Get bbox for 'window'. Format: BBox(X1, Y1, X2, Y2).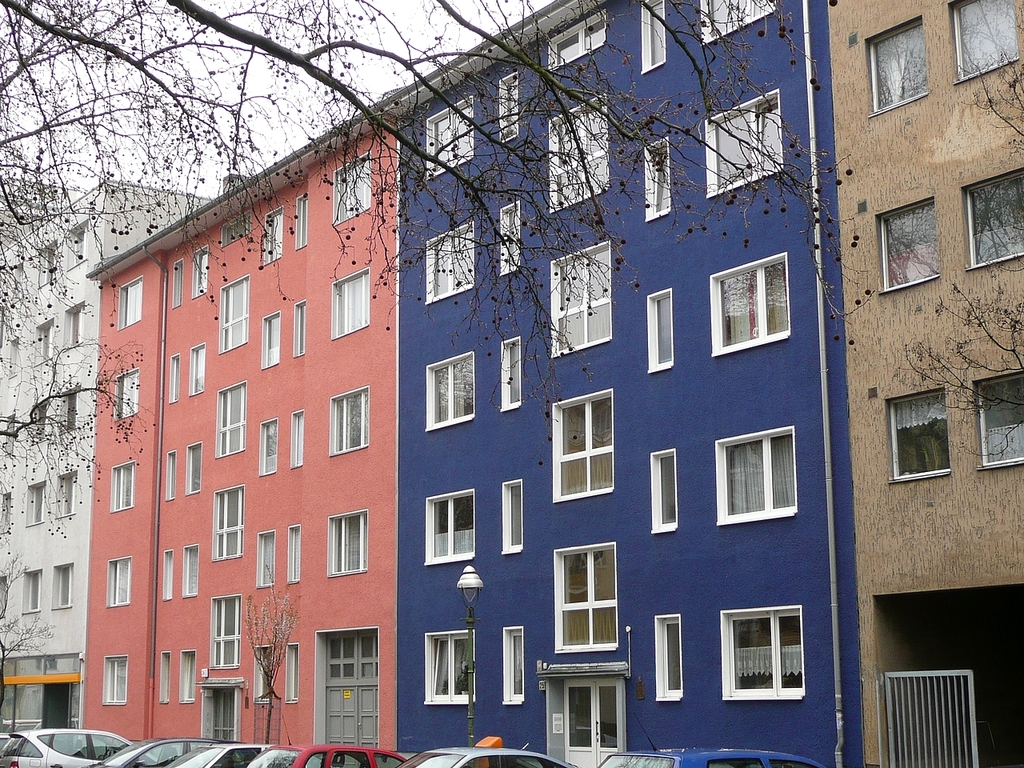
BBox(103, 557, 131, 606).
